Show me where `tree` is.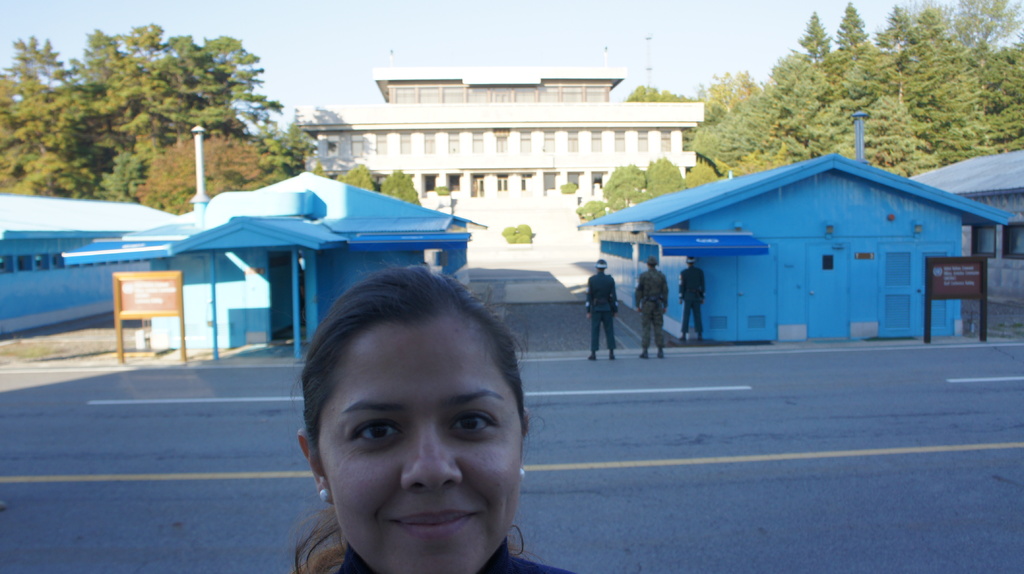
`tree` is at BBox(562, 184, 573, 194).
